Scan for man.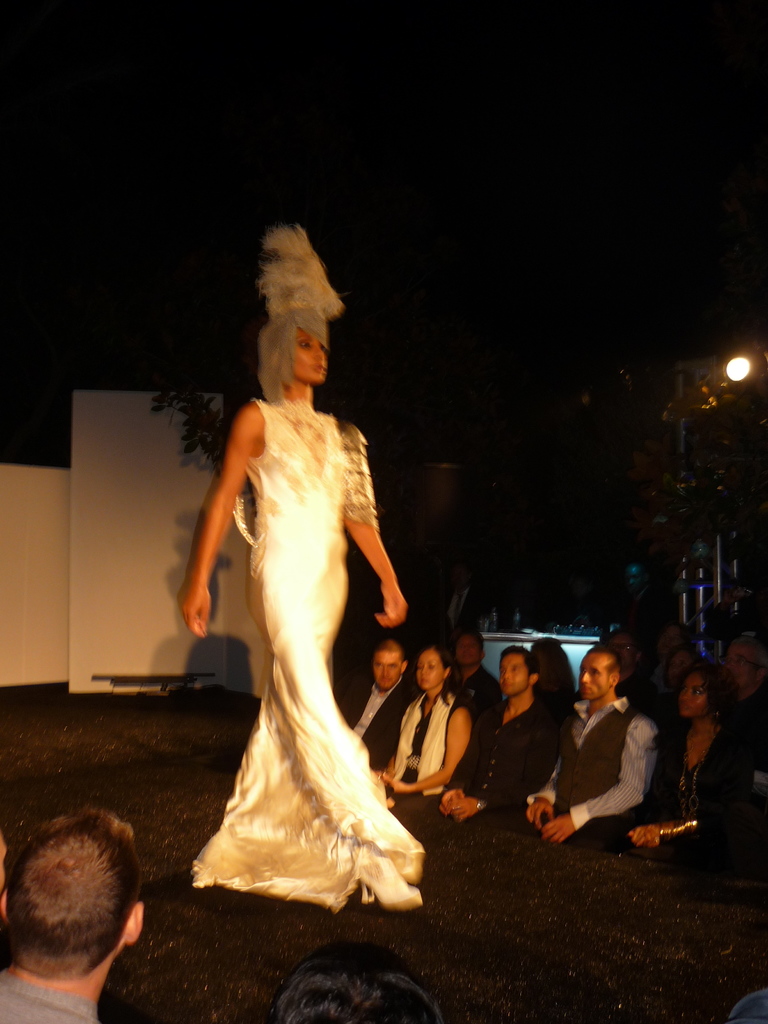
Scan result: [left=723, top=641, right=767, bottom=757].
